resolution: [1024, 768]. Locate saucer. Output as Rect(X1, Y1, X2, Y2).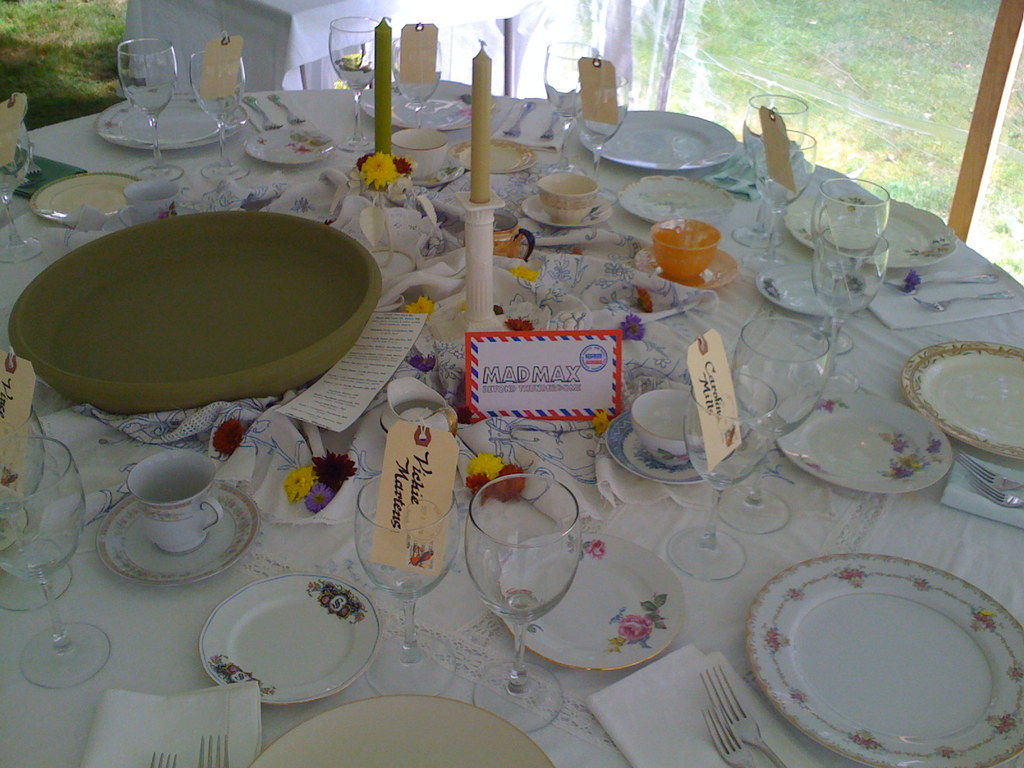
Rect(604, 412, 702, 481).
